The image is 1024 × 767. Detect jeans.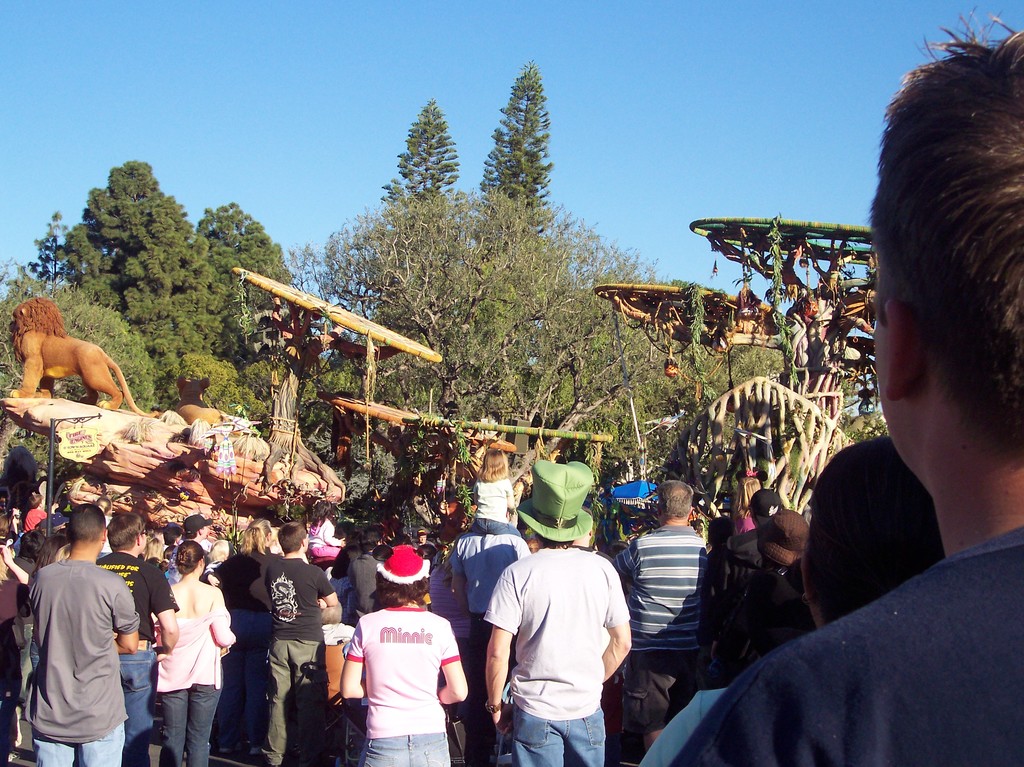
Detection: rect(230, 611, 276, 738).
